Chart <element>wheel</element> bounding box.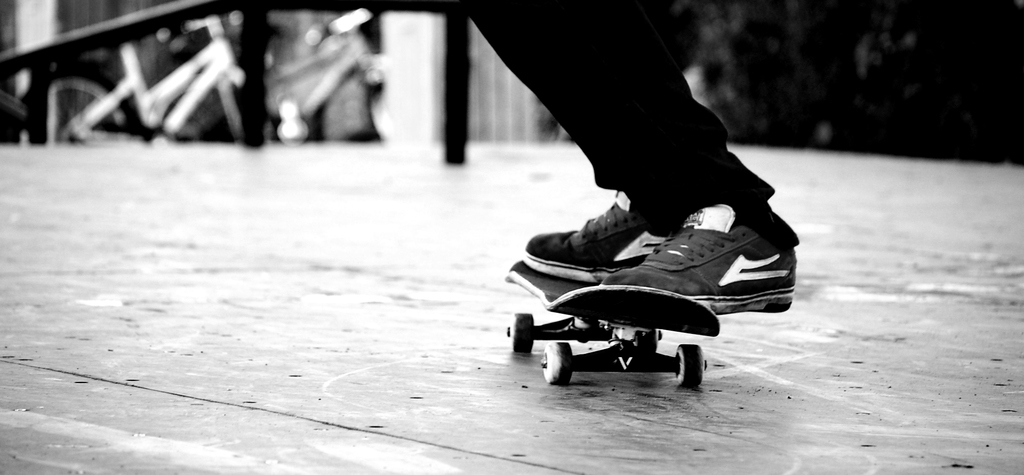
Charted: <bbox>508, 314, 534, 356</bbox>.
